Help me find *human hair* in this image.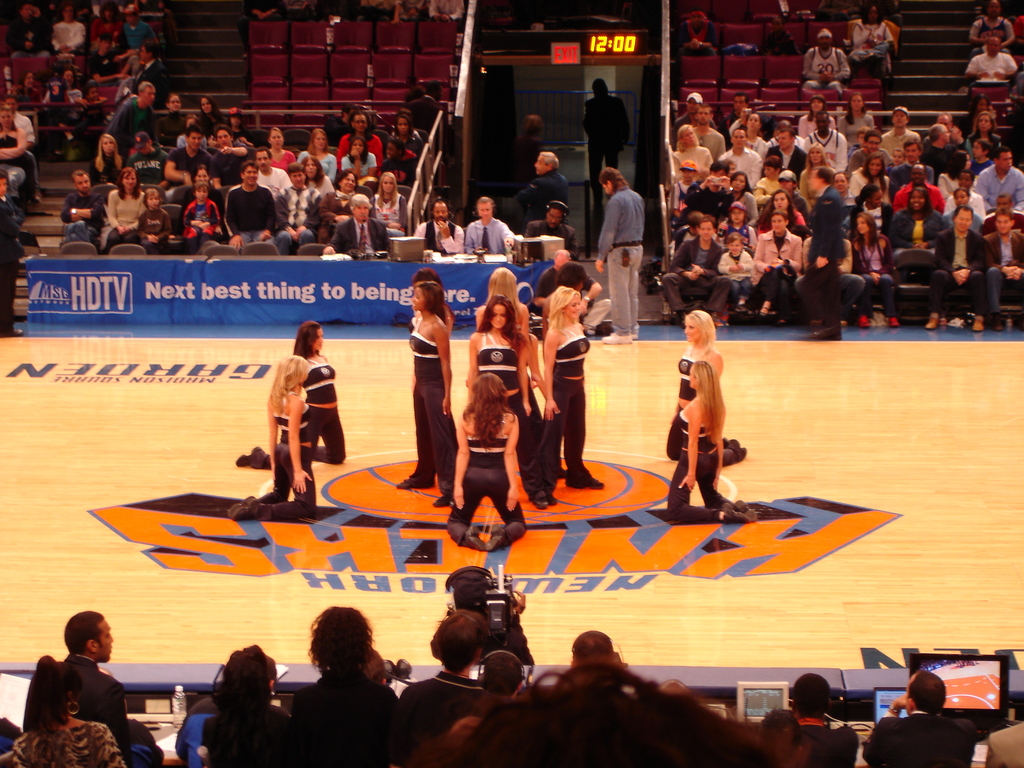
Found it: bbox=[807, 95, 827, 121].
